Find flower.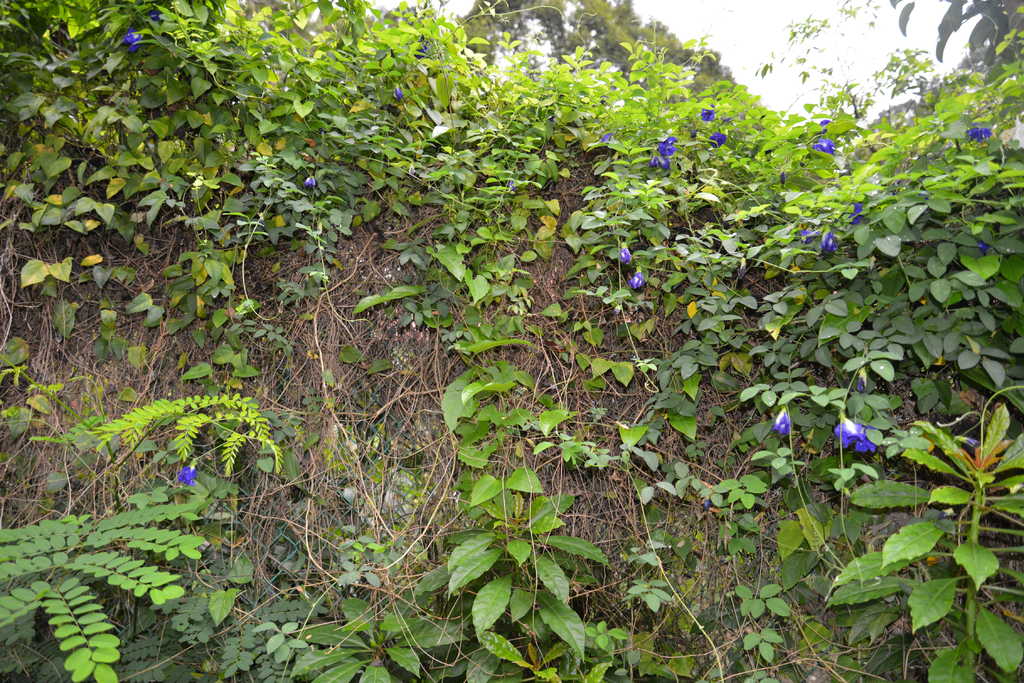
BBox(856, 202, 865, 220).
